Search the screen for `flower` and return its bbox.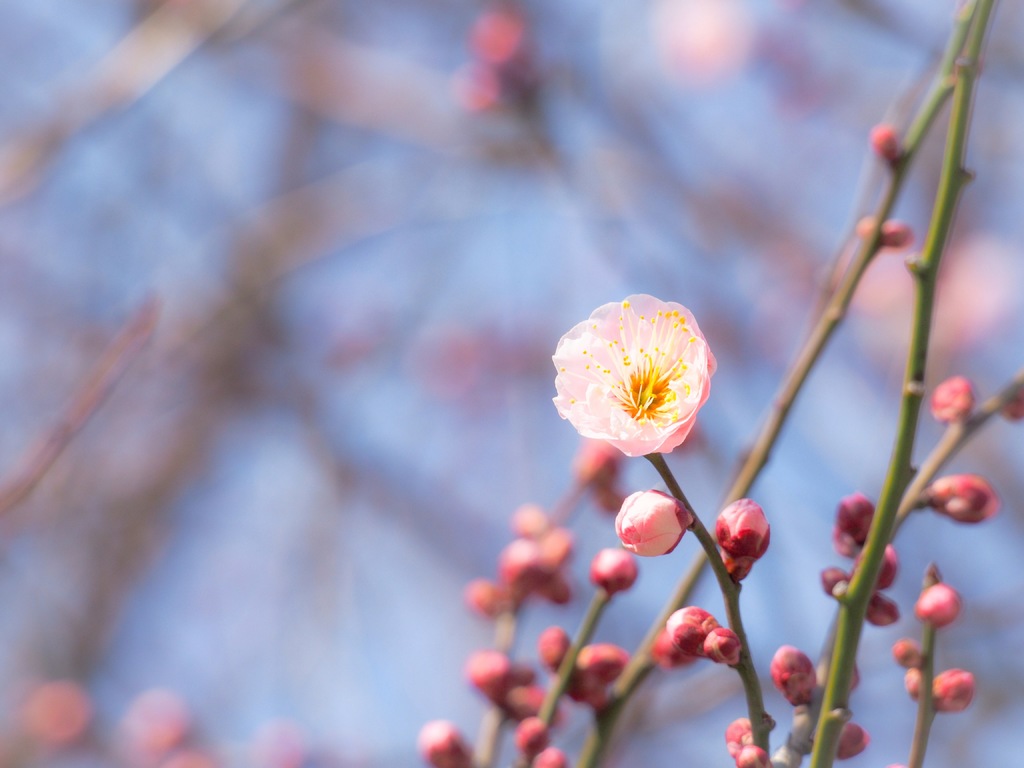
Found: x1=883 y1=218 x2=911 y2=244.
